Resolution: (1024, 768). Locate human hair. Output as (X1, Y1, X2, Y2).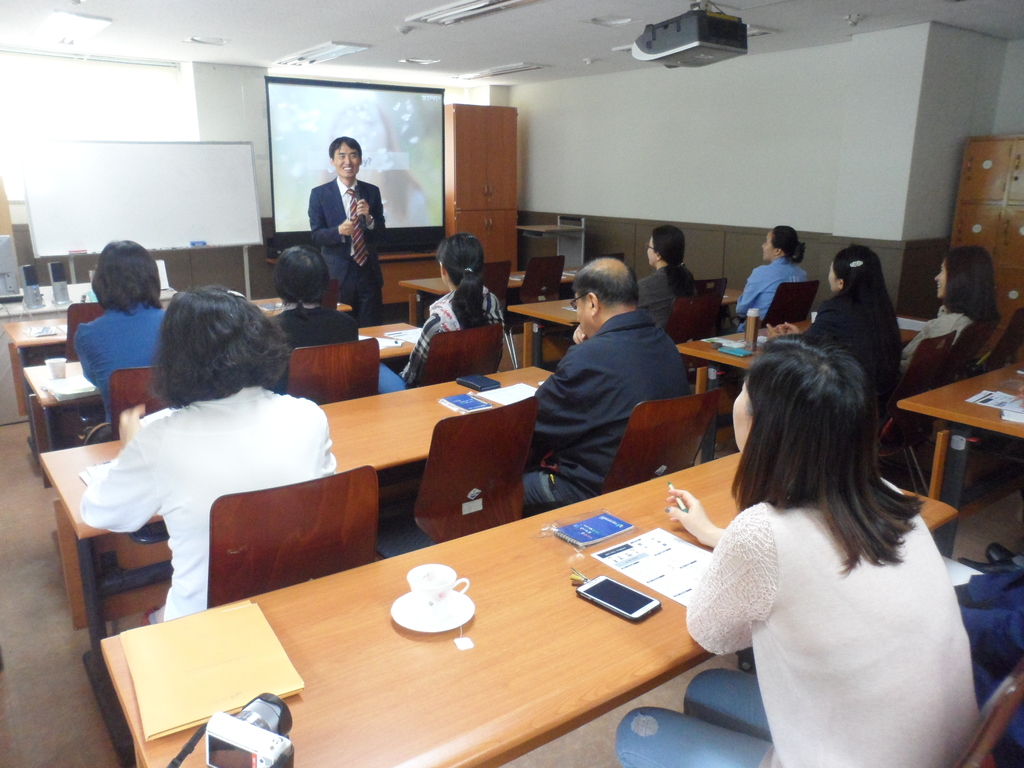
(826, 243, 899, 330).
